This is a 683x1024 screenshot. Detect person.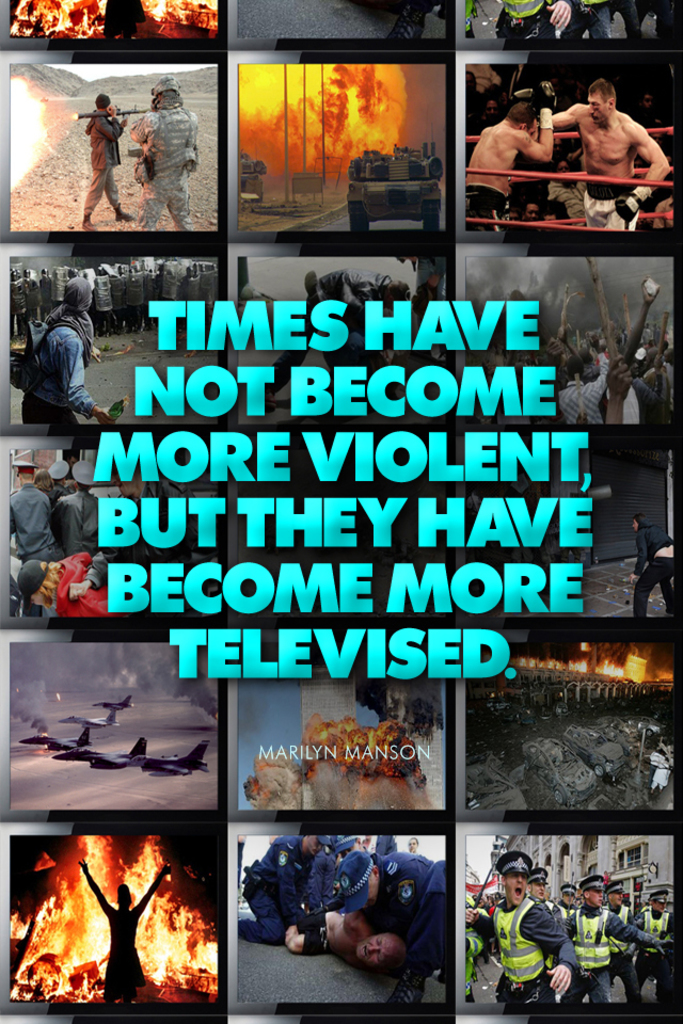
l=84, t=94, r=130, b=217.
